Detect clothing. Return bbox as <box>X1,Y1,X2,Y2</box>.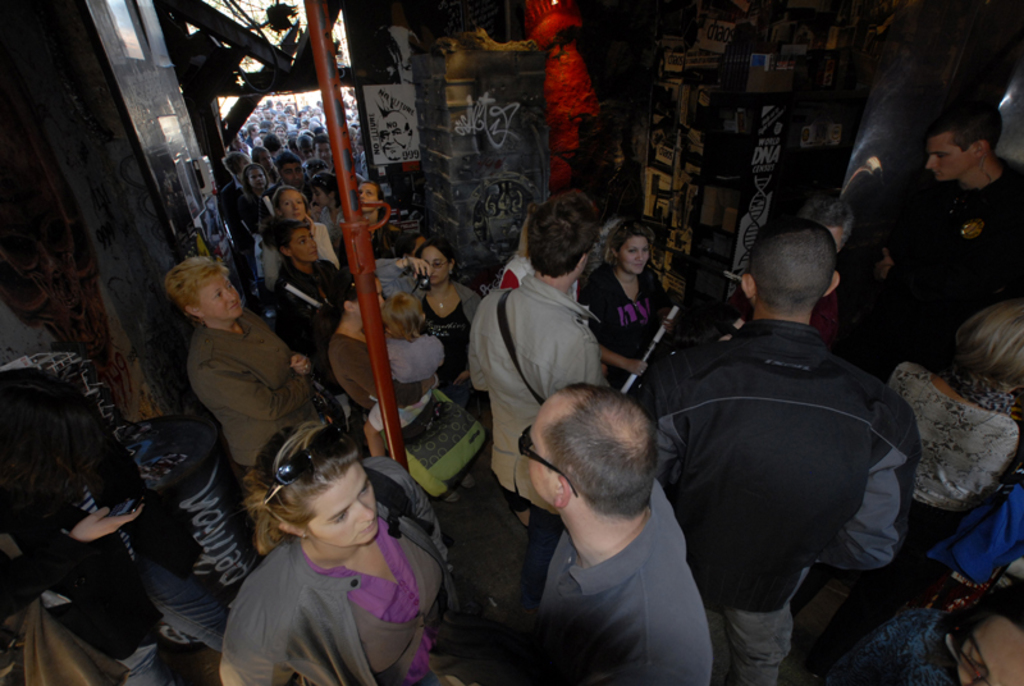
<box>575,252,669,398</box>.
